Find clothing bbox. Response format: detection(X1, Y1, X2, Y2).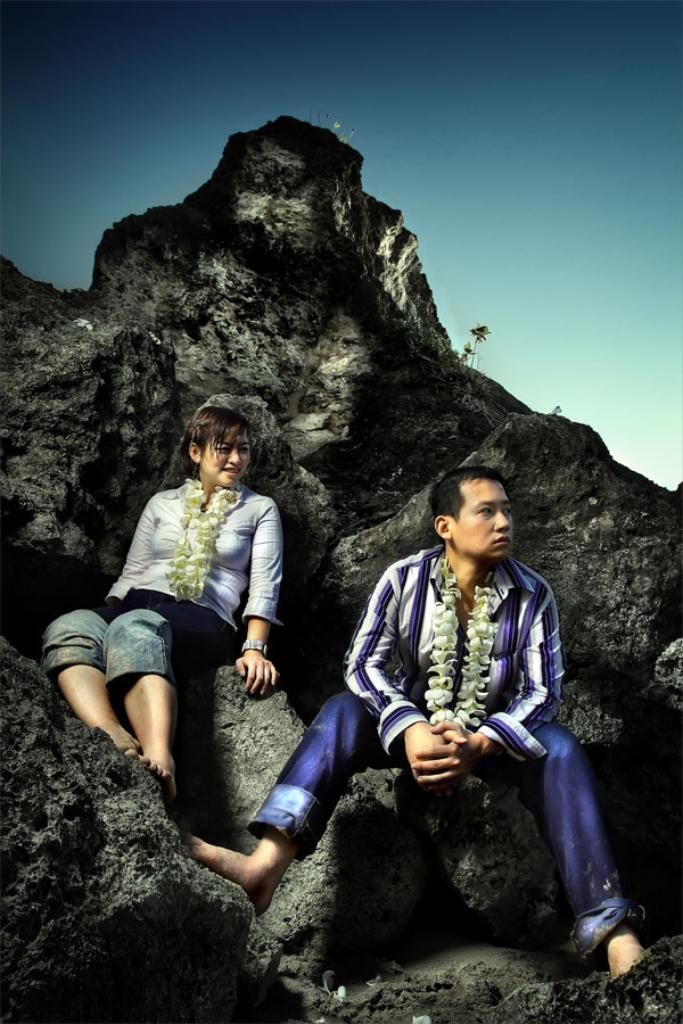
detection(40, 481, 285, 691).
